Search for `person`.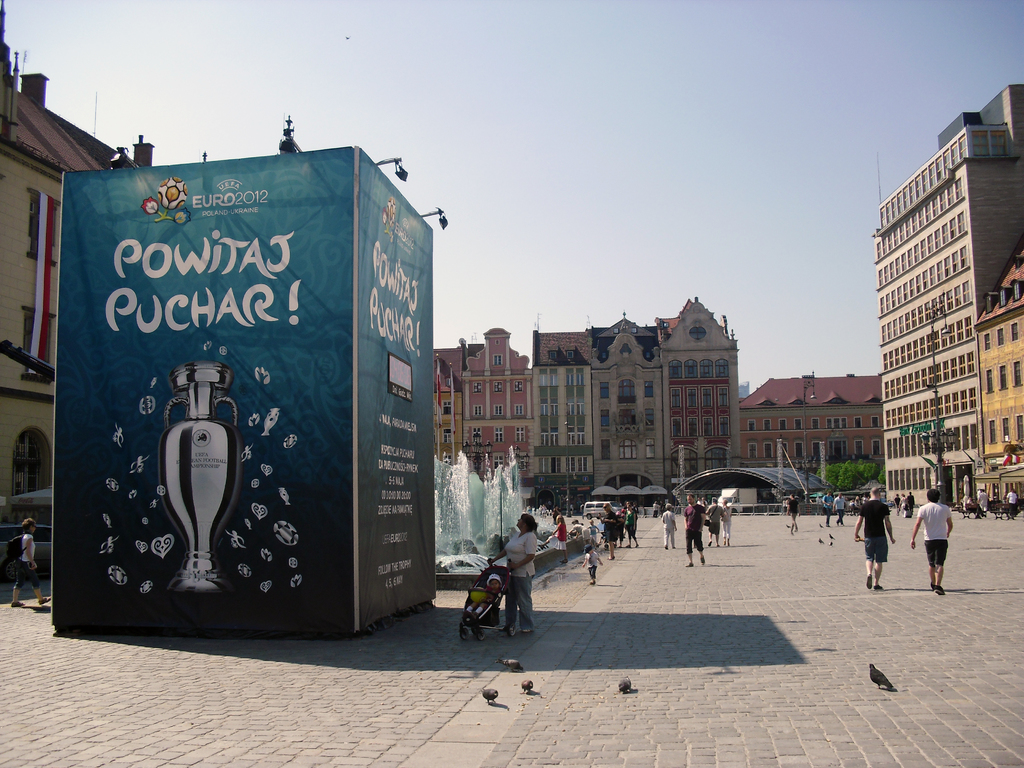
Found at {"left": 836, "top": 490, "right": 843, "bottom": 523}.
